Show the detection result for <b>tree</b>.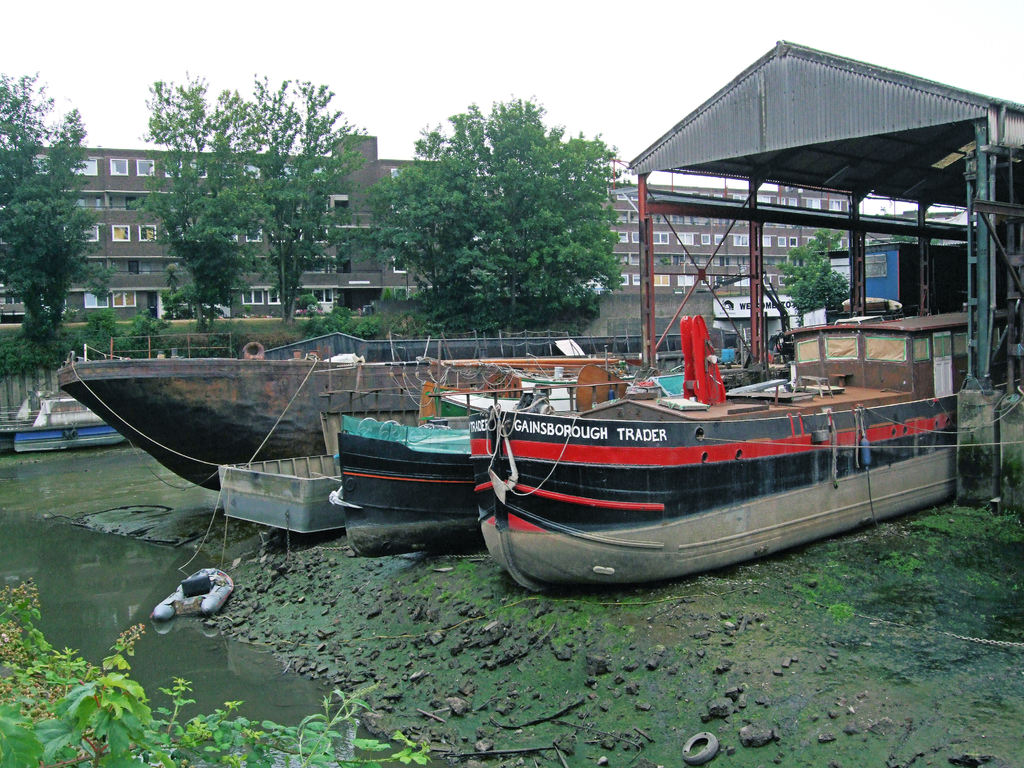
box=[159, 267, 198, 328].
